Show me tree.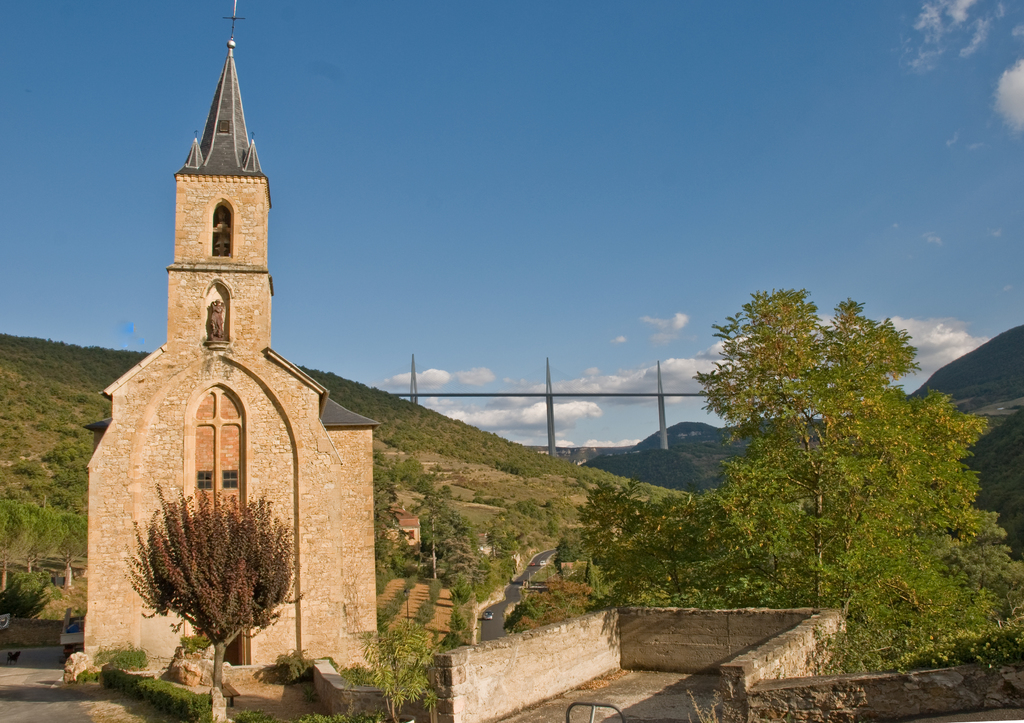
tree is here: pyautogui.locateOnScreen(0, 495, 93, 560).
